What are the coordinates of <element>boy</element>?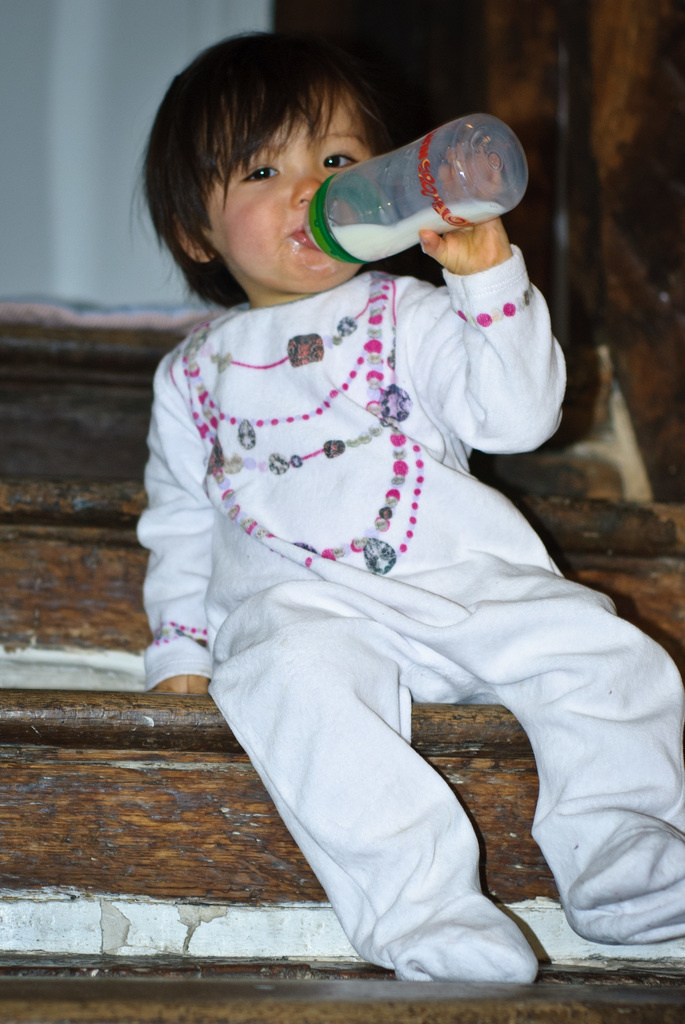
BBox(116, 45, 645, 964).
